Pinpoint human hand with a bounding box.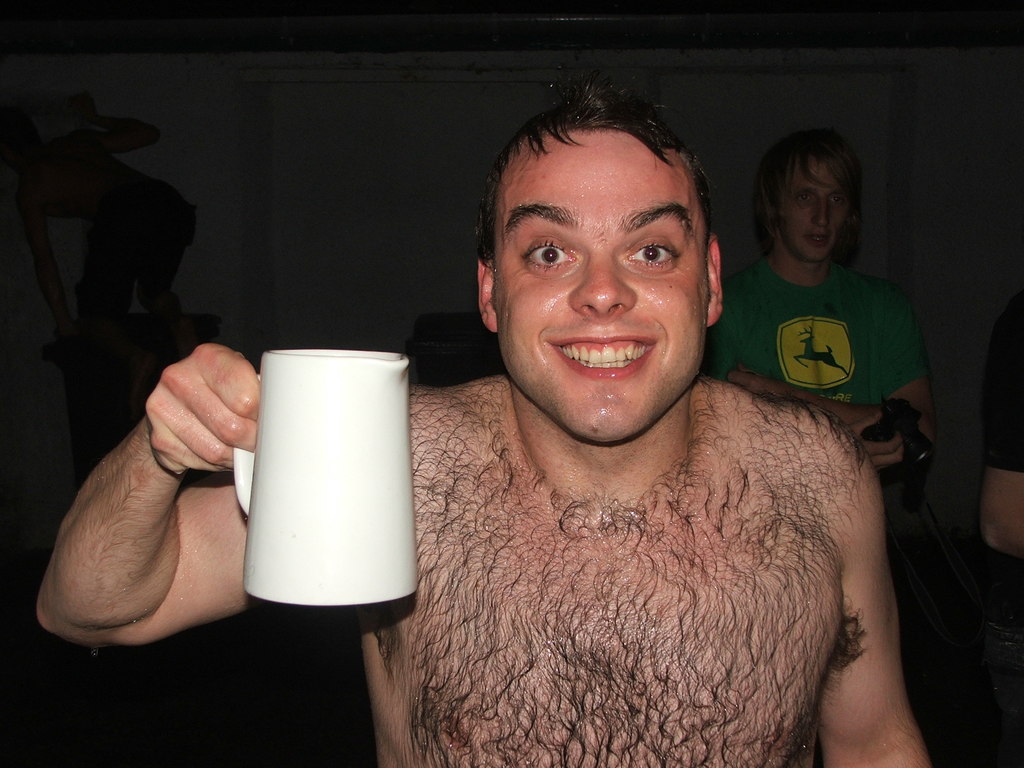
<bbox>726, 362, 779, 400</bbox>.
